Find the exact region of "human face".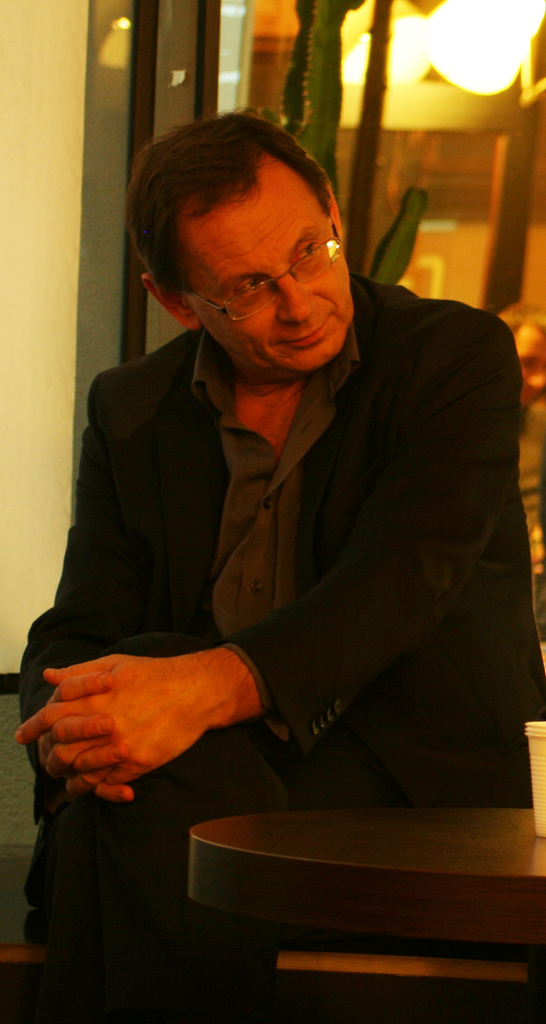
Exact region: 196:174:352:378.
